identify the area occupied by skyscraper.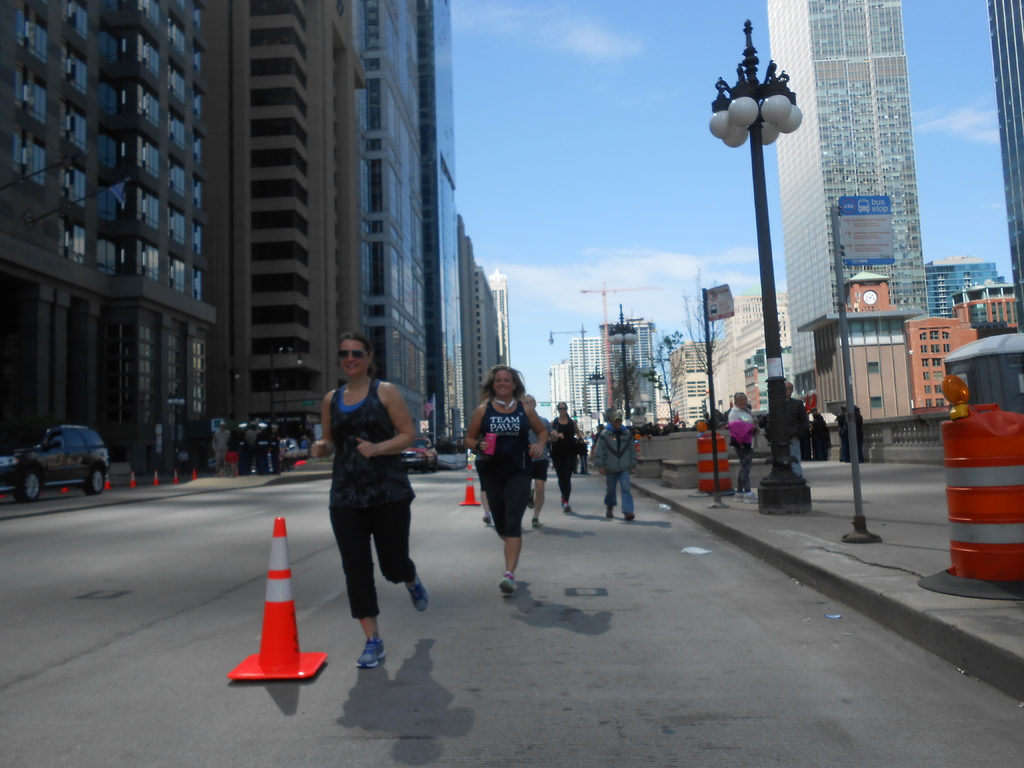
Area: x1=3, y1=0, x2=337, y2=469.
